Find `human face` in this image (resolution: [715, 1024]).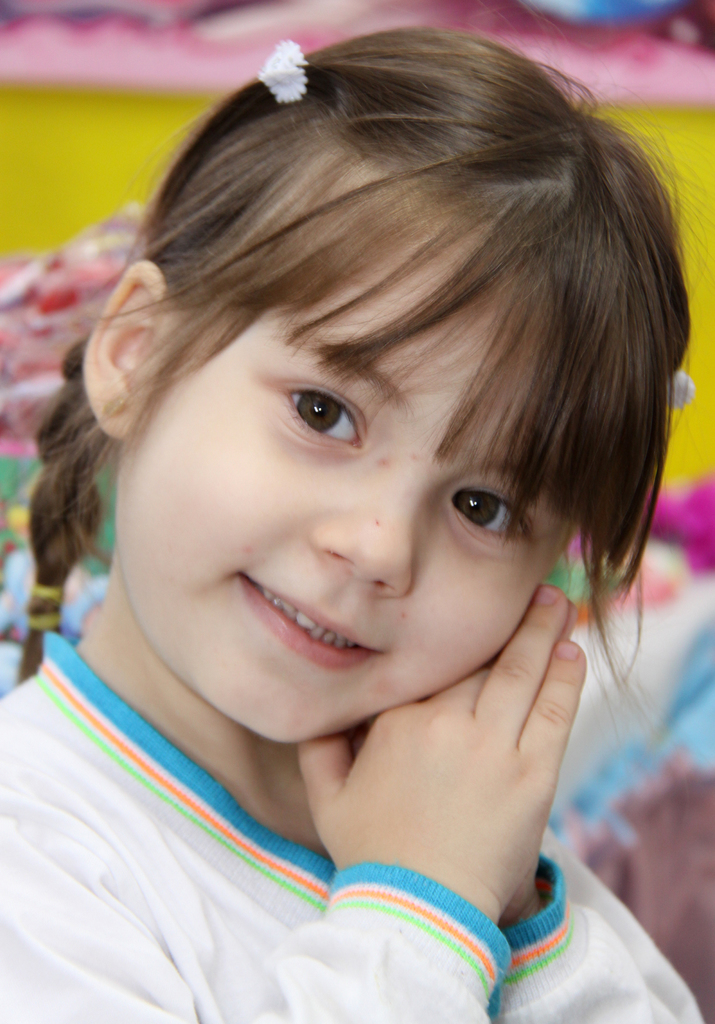
[120,243,593,744].
